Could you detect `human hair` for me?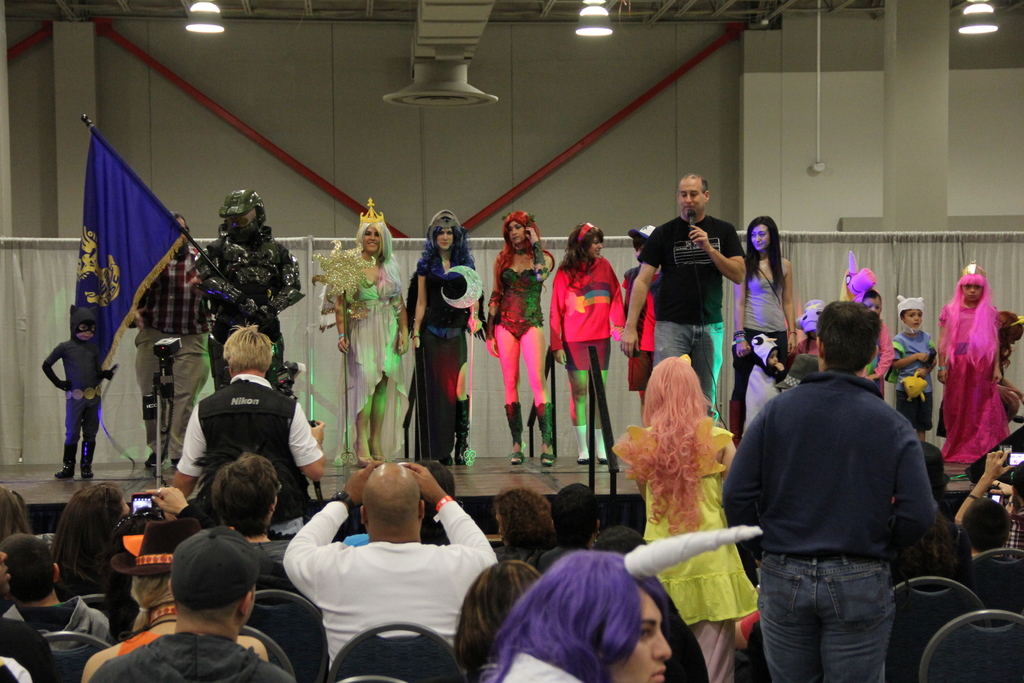
Detection result: <region>558, 220, 604, 271</region>.
